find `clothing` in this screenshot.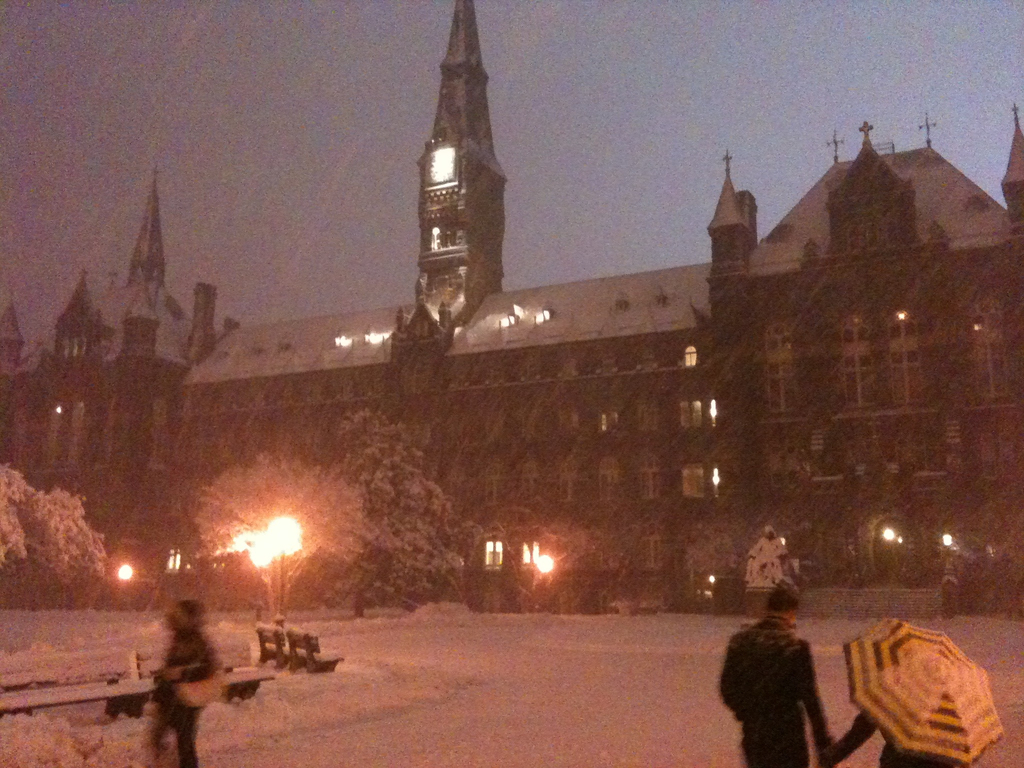
The bounding box for `clothing` is <box>820,709,954,767</box>.
